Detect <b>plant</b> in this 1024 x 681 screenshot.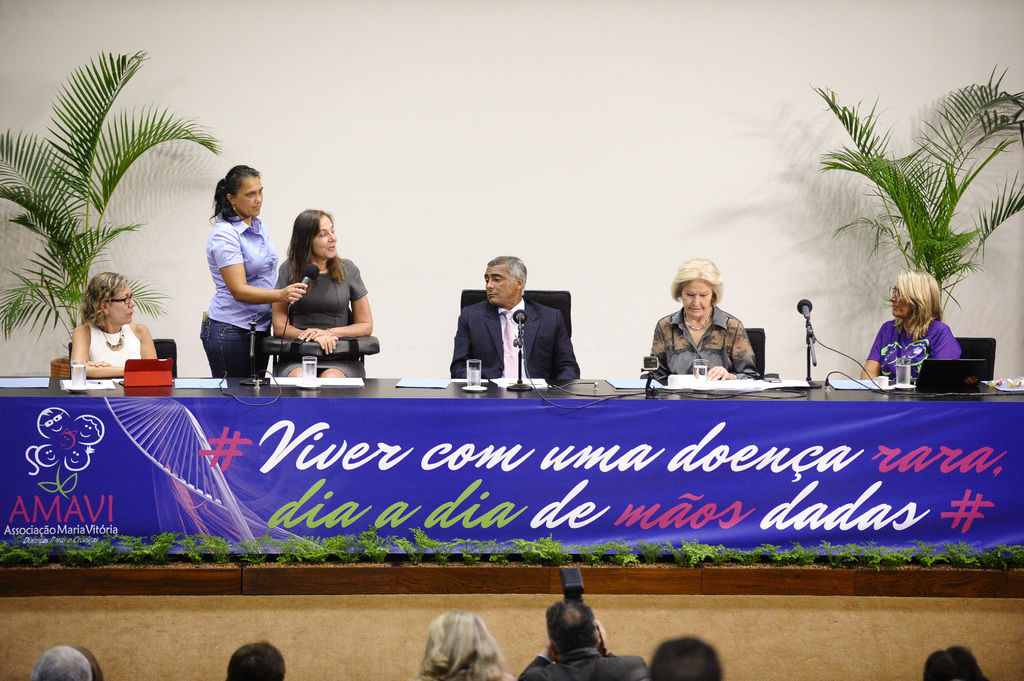
Detection: <region>945, 534, 980, 571</region>.
